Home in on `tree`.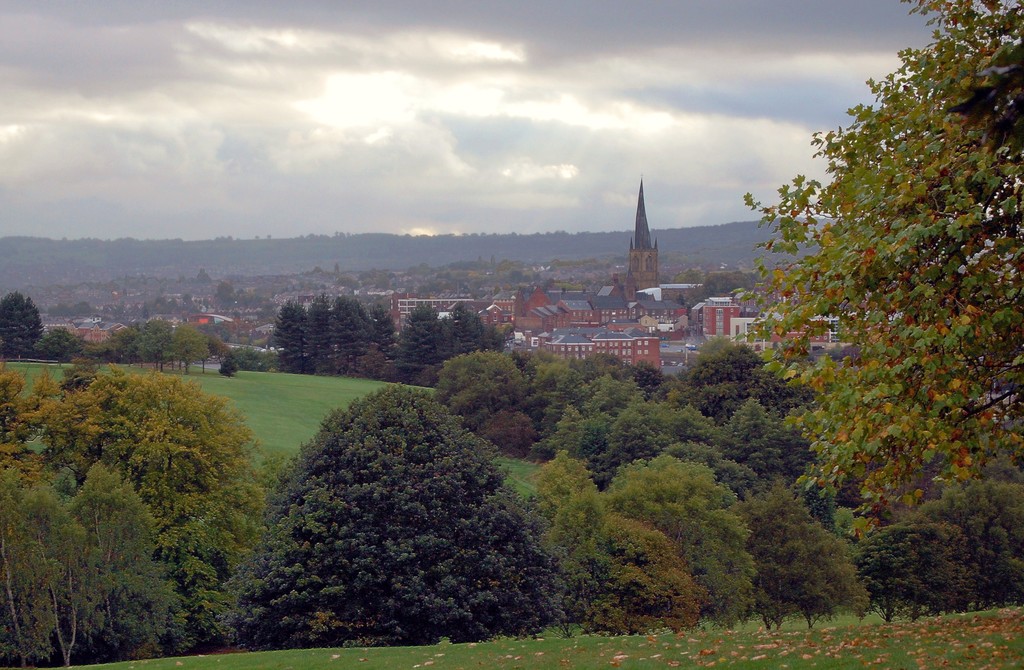
Homed in at Rect(223, 344, 278, 377).
